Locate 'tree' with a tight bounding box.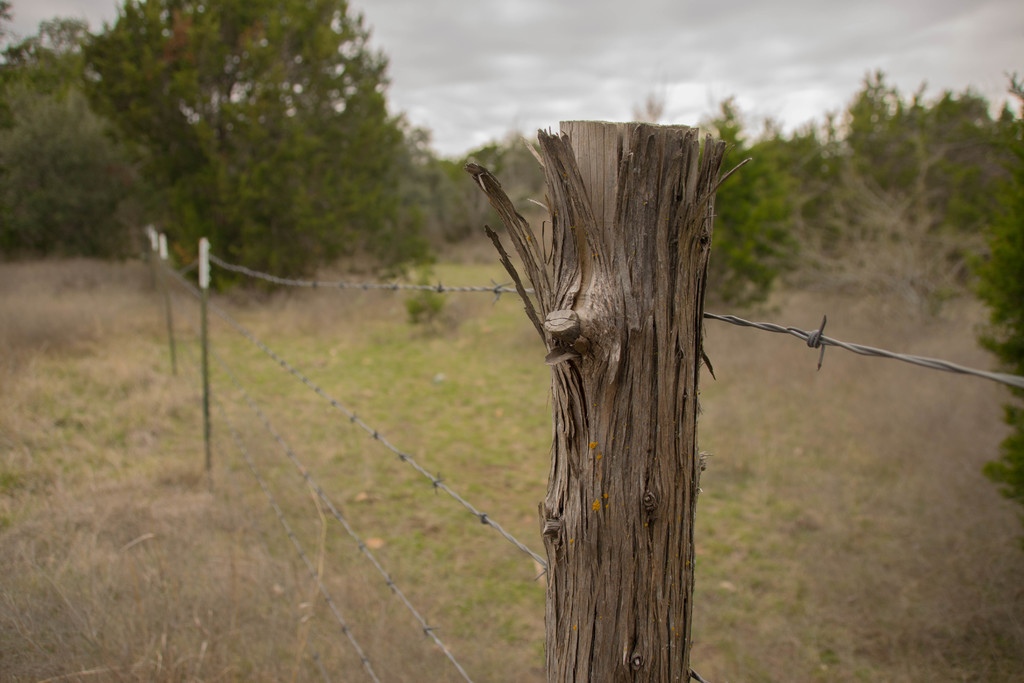
rect(387, 103, 442, 310).
